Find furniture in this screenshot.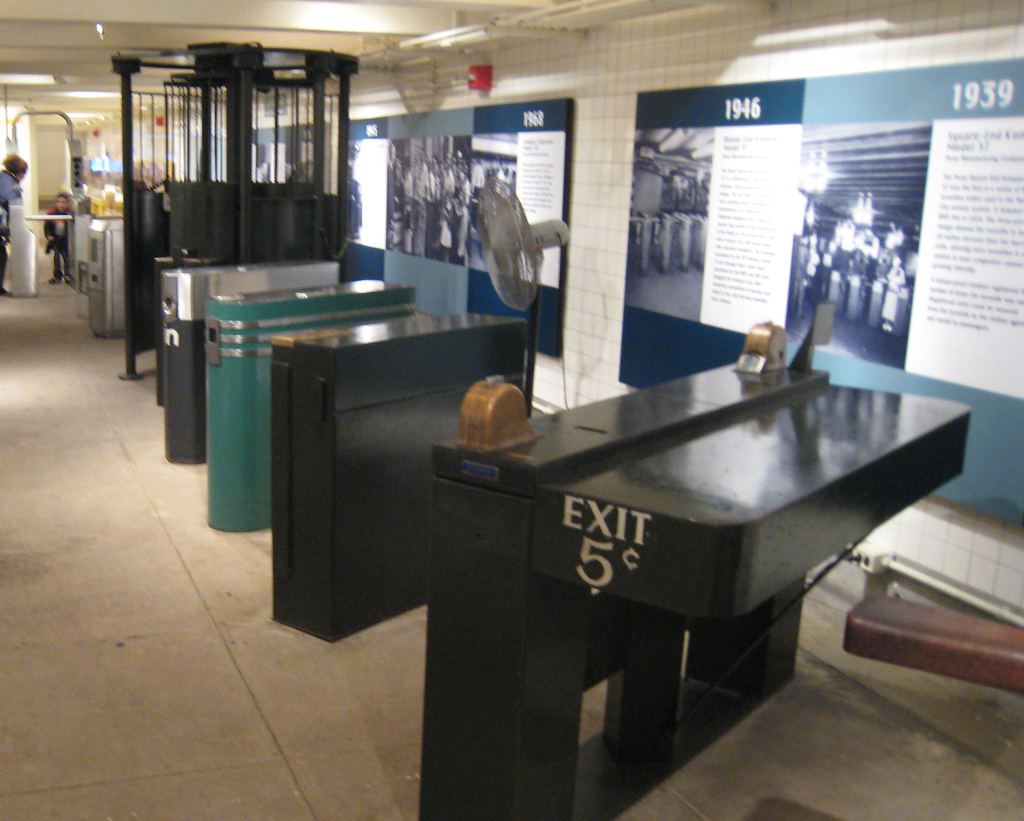
The bounding box for furniture is 272:307:529:646.
